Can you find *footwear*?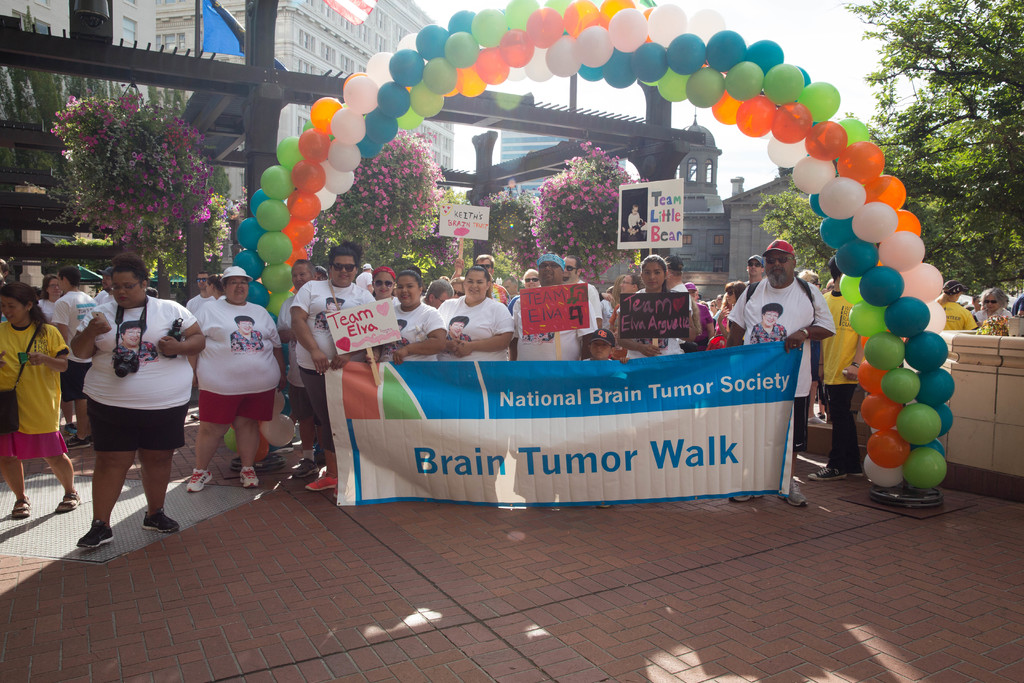
Yes, bounding box: {"x1": 308, "y1": 470, "x2": 338, "y2": 490}.
